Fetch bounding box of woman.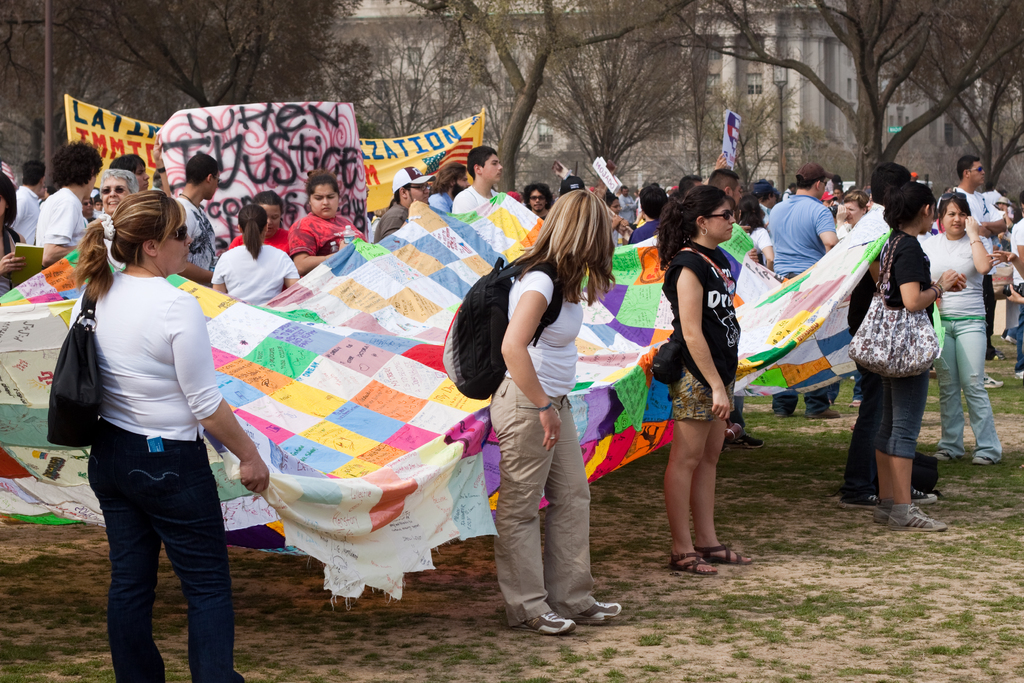
Bbox: box=[209, 205, 298, 309].
